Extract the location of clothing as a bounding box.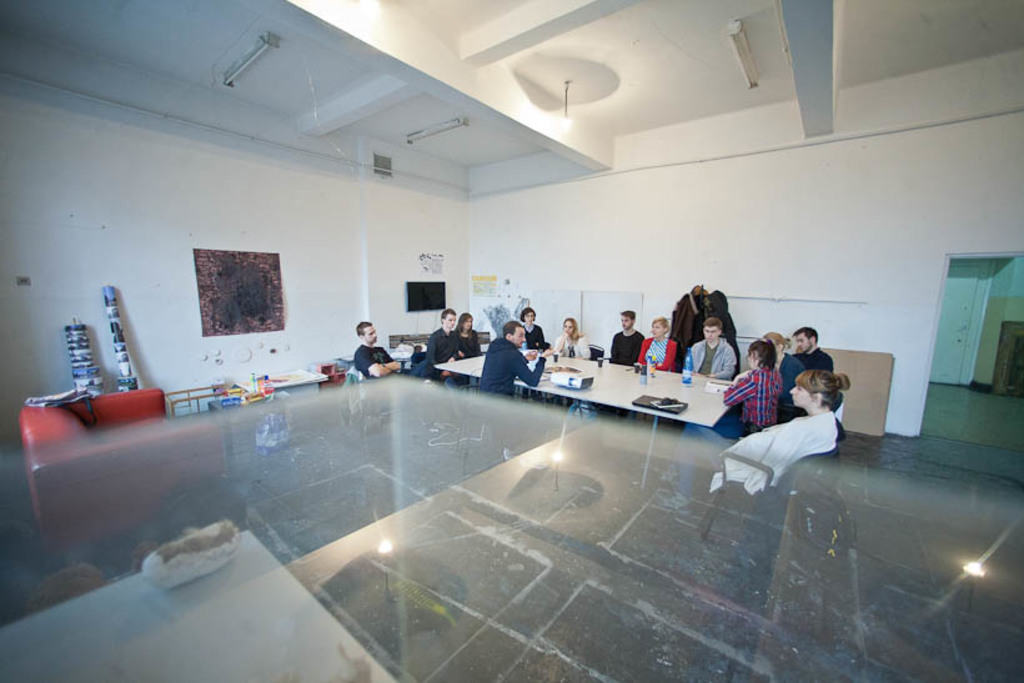
<bbox>637, 335, 676, 371</bbox>.
